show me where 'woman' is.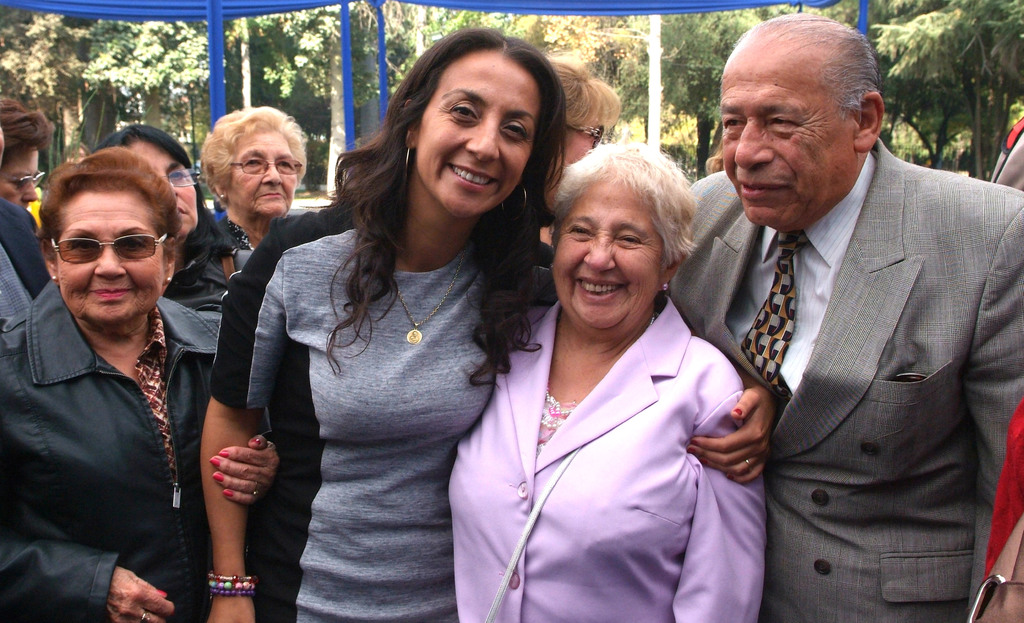
'woman' is at bbox(101, 122, 211, 270).
